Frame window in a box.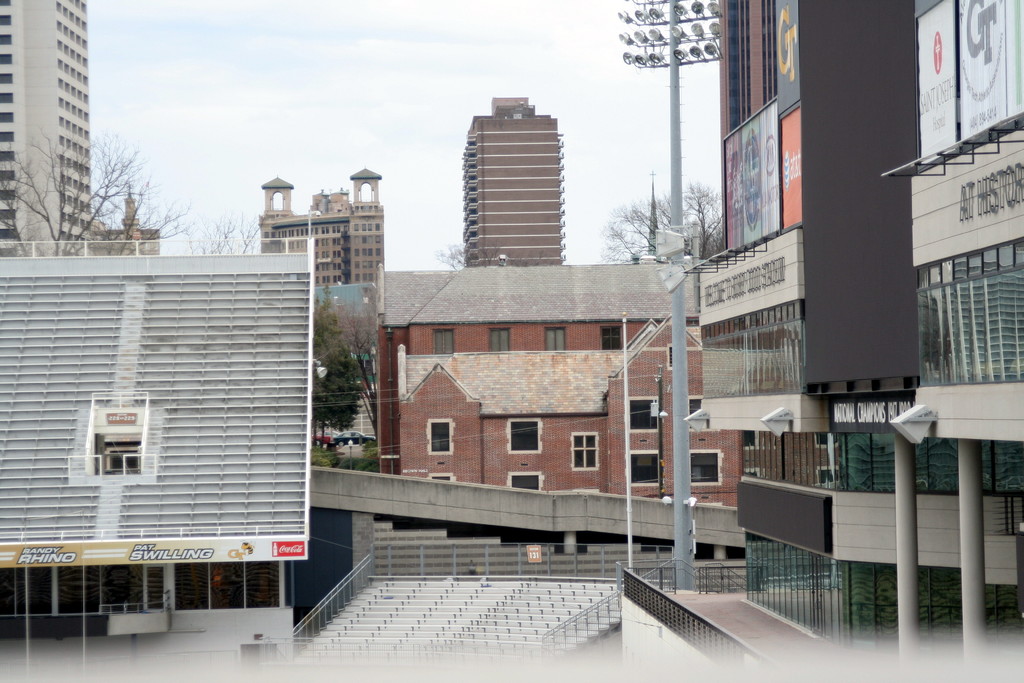
601,329,627,353.
